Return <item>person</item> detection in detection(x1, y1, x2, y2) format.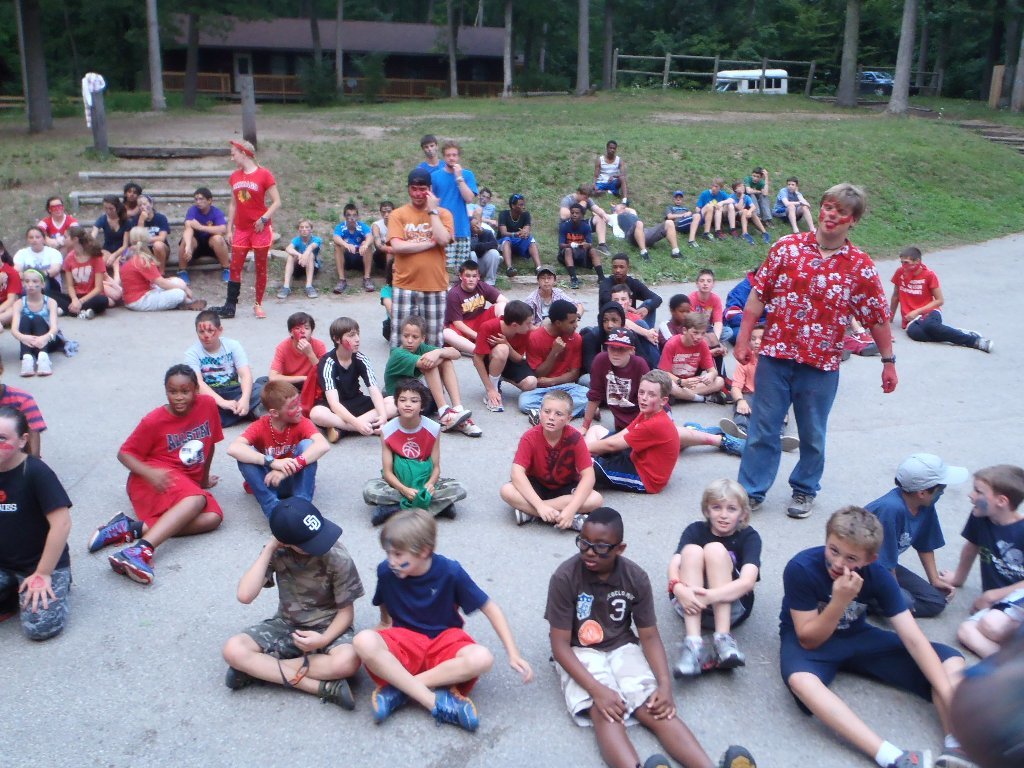
detection(371, 179, 449, 359).
